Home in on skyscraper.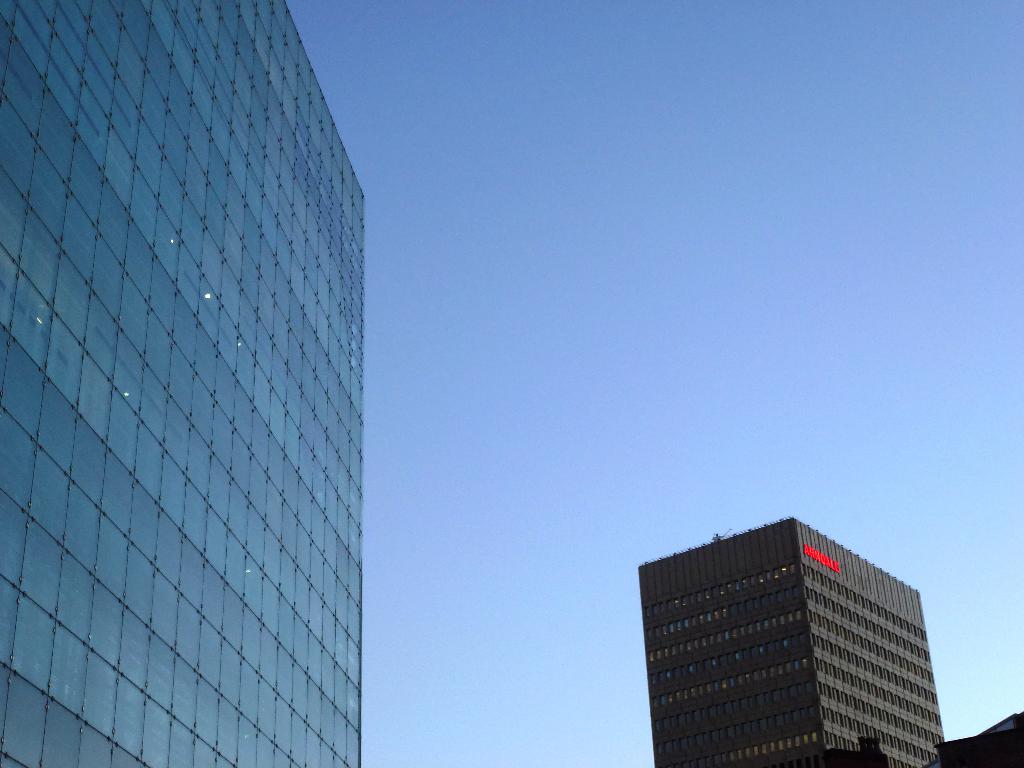
Homed in at Rect(641, 532, 961, 767).
